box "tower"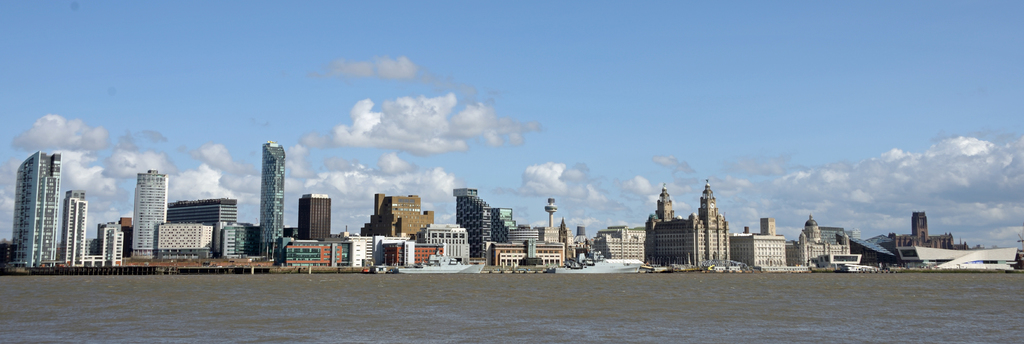
{"left": 454, "top": 182, "right": 497, "bottom": 264}
